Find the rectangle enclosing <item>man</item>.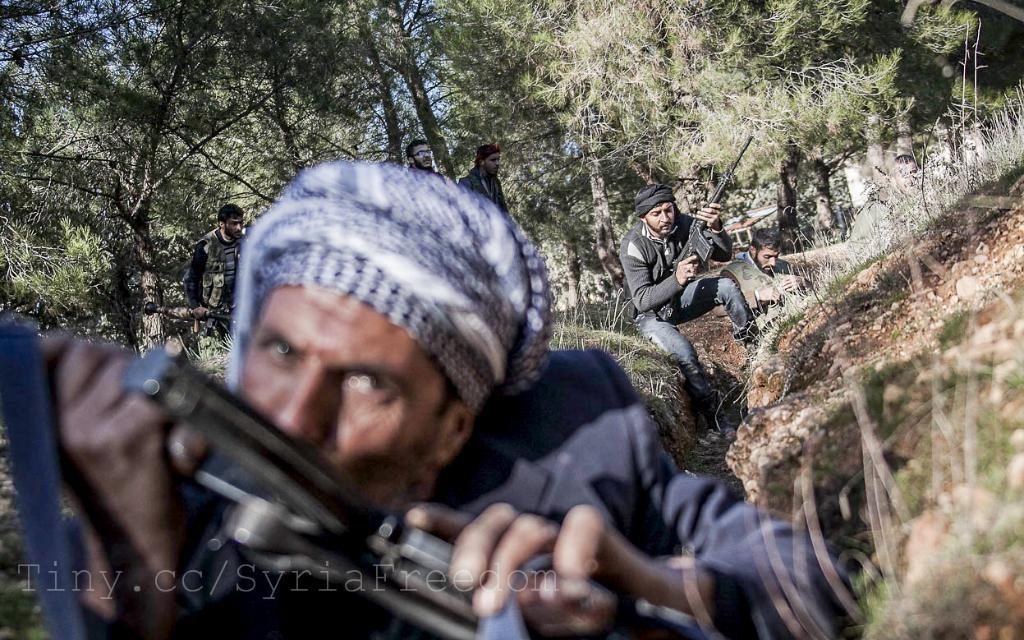
bbox=(405, 138, 442, 177).
